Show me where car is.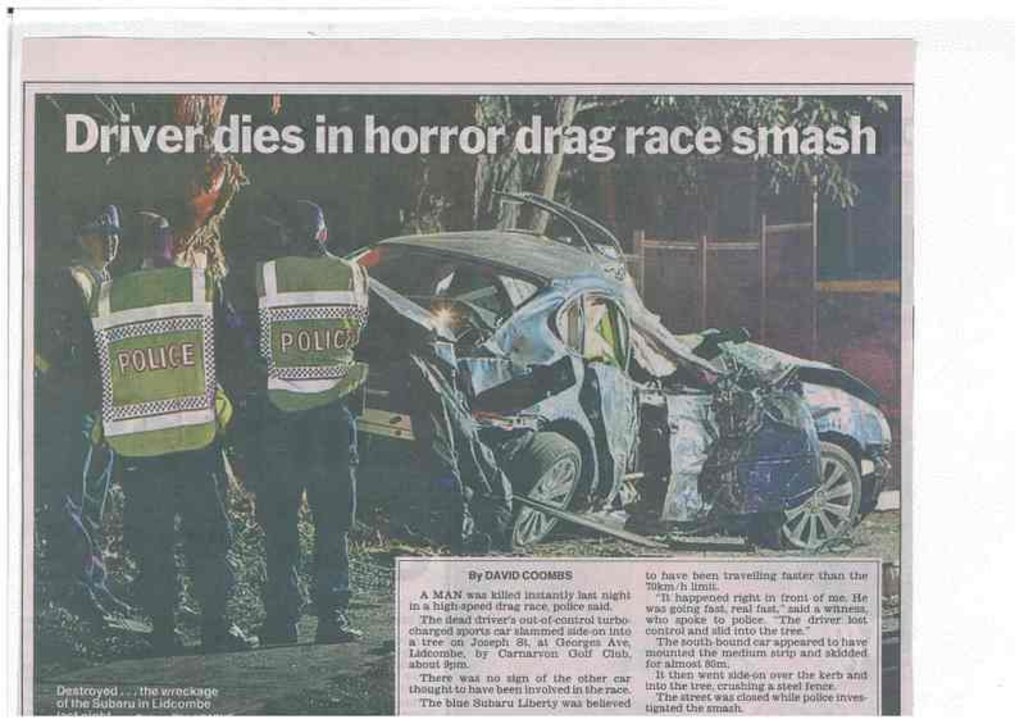
car is at (345,191,891,554).
